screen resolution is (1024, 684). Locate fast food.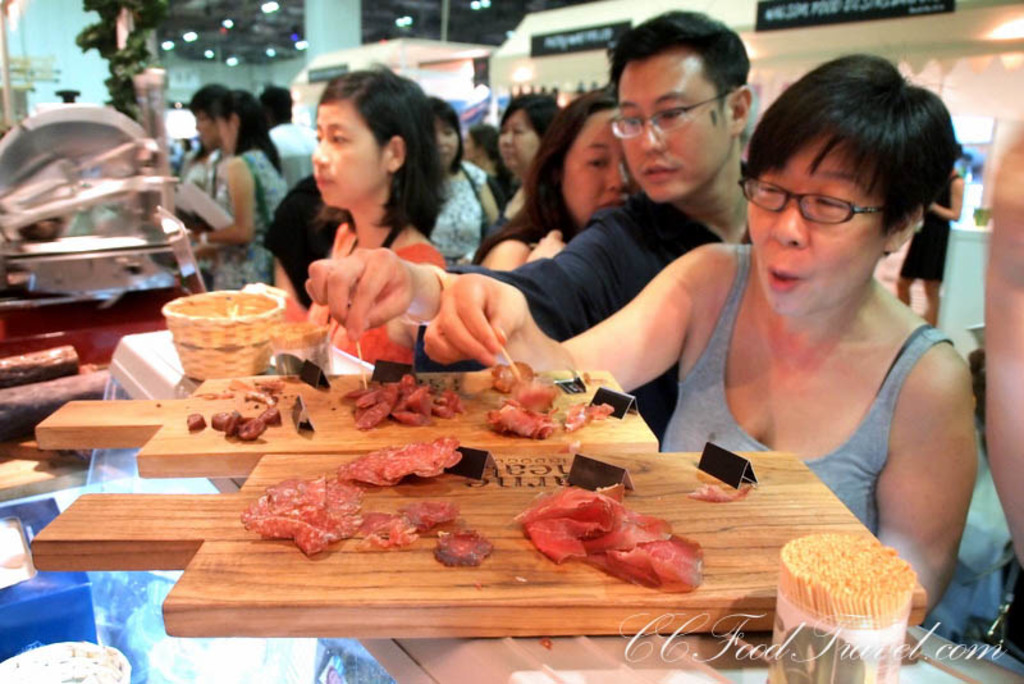
223 411 242 438.
